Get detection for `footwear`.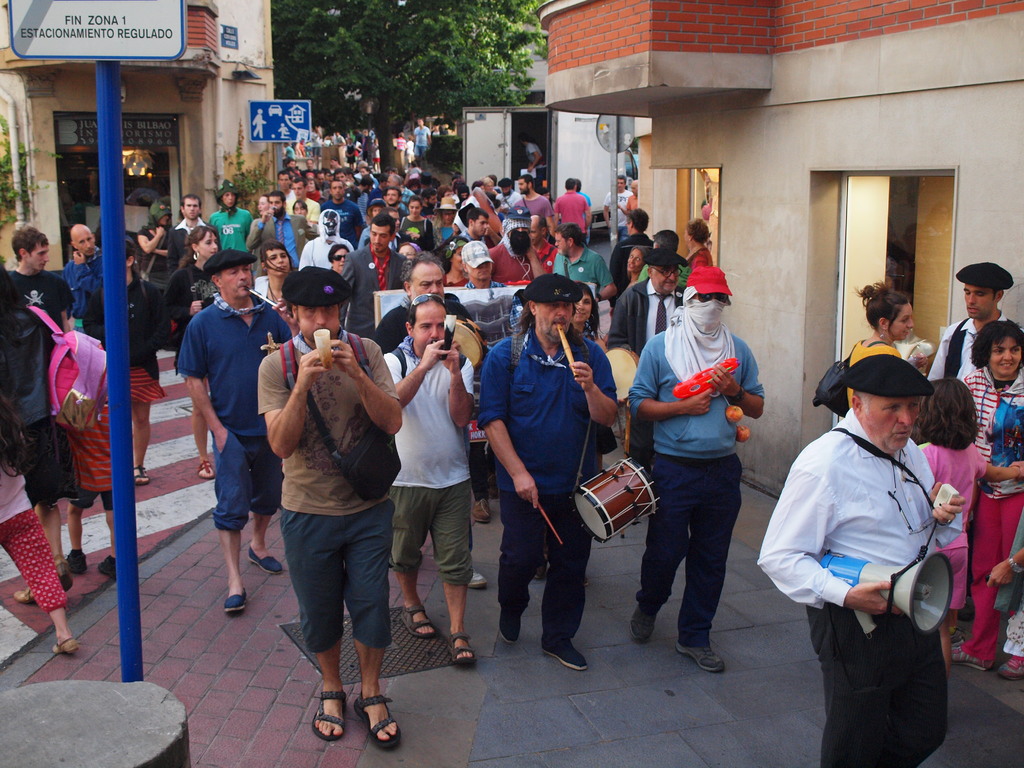
Detection: <box>628,602,655,640</box>.
